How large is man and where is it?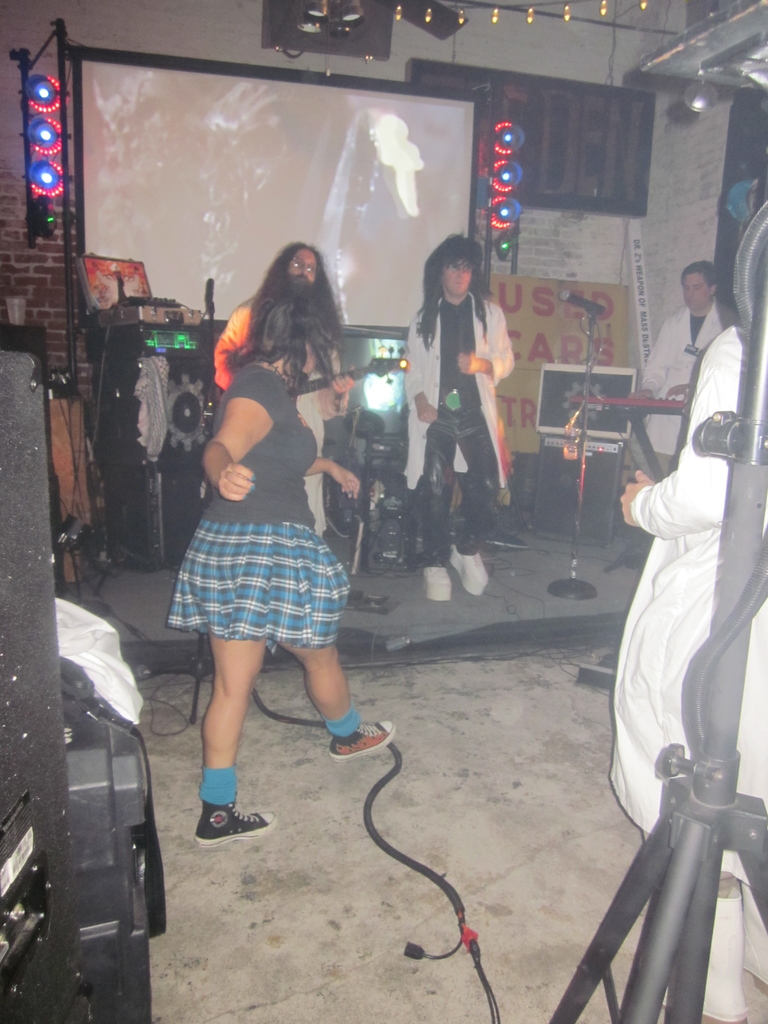
Bounding box: (623, 259, 740, 566).
